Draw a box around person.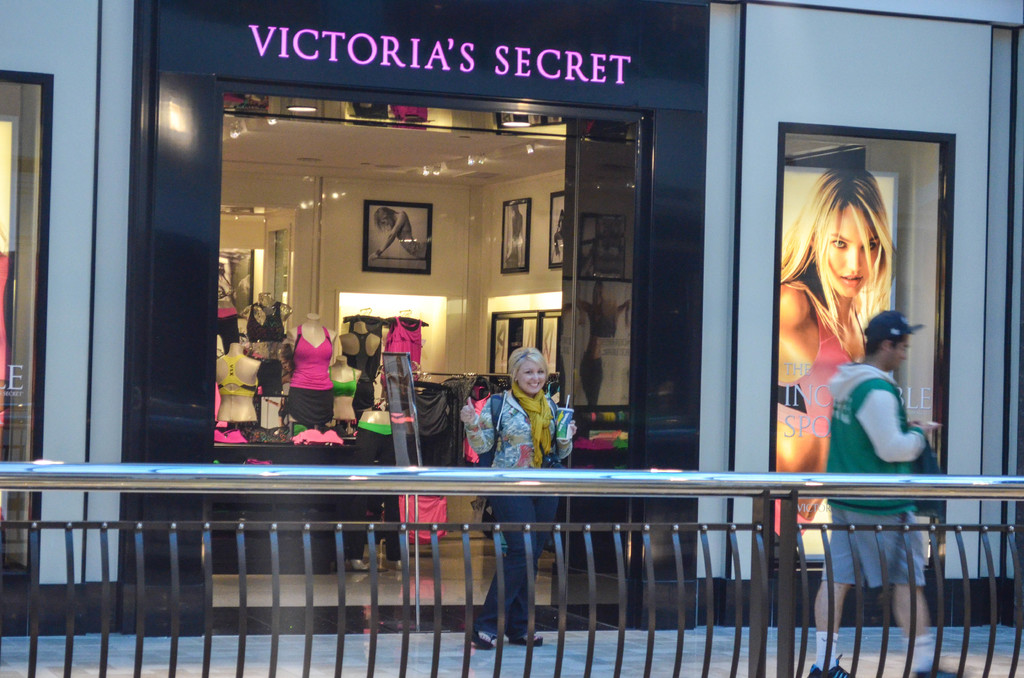
select_region(504, 200, 524, 271).
